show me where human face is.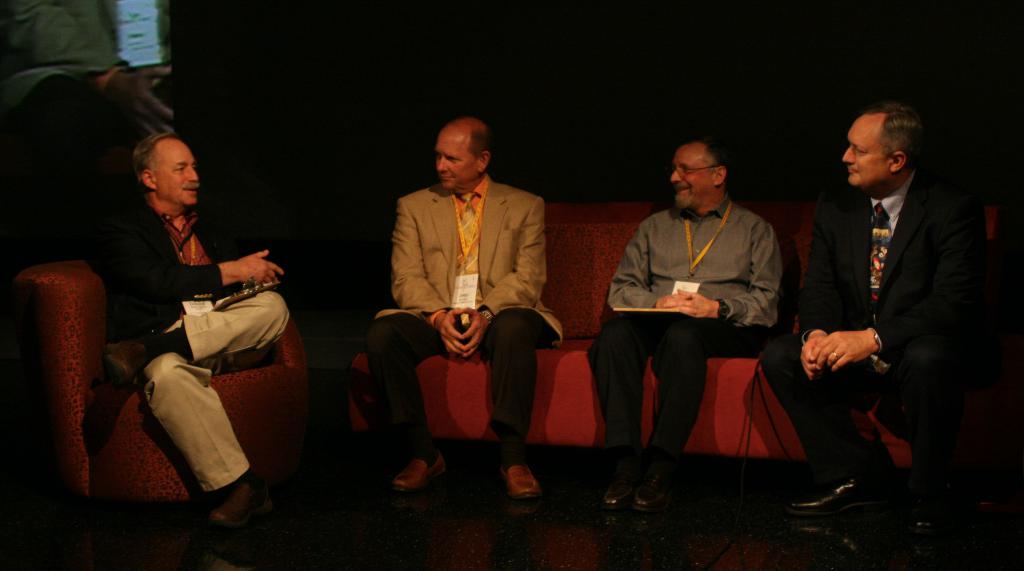
human face is at x1=840 y1=119 x2=888 y2=187.
